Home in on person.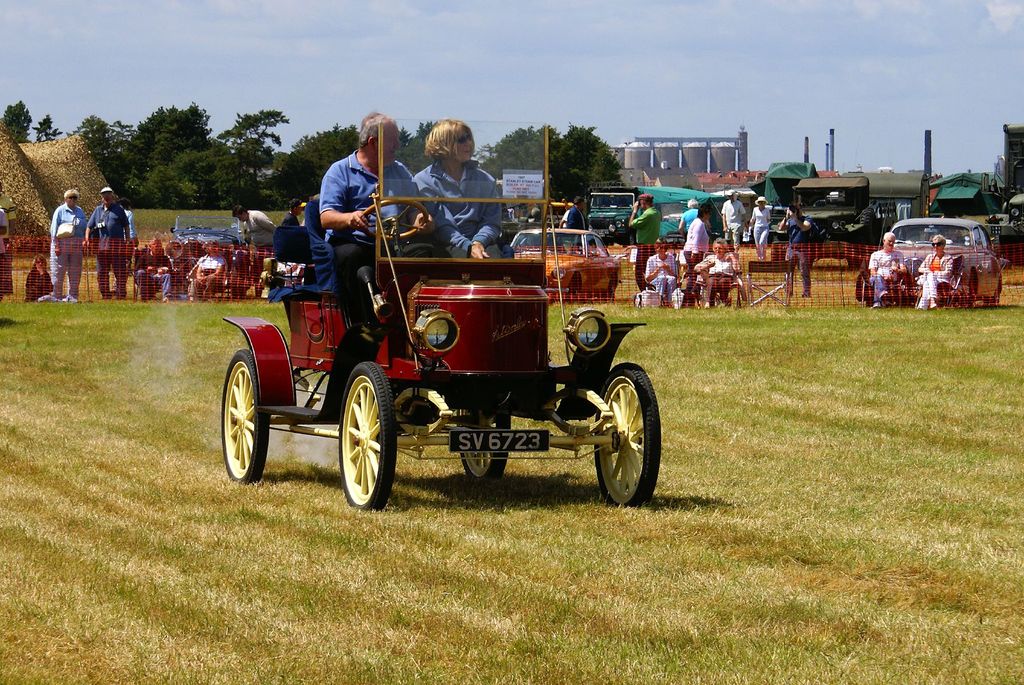
Homed in at x1=316 y1=112 x2=442 y2=327.
